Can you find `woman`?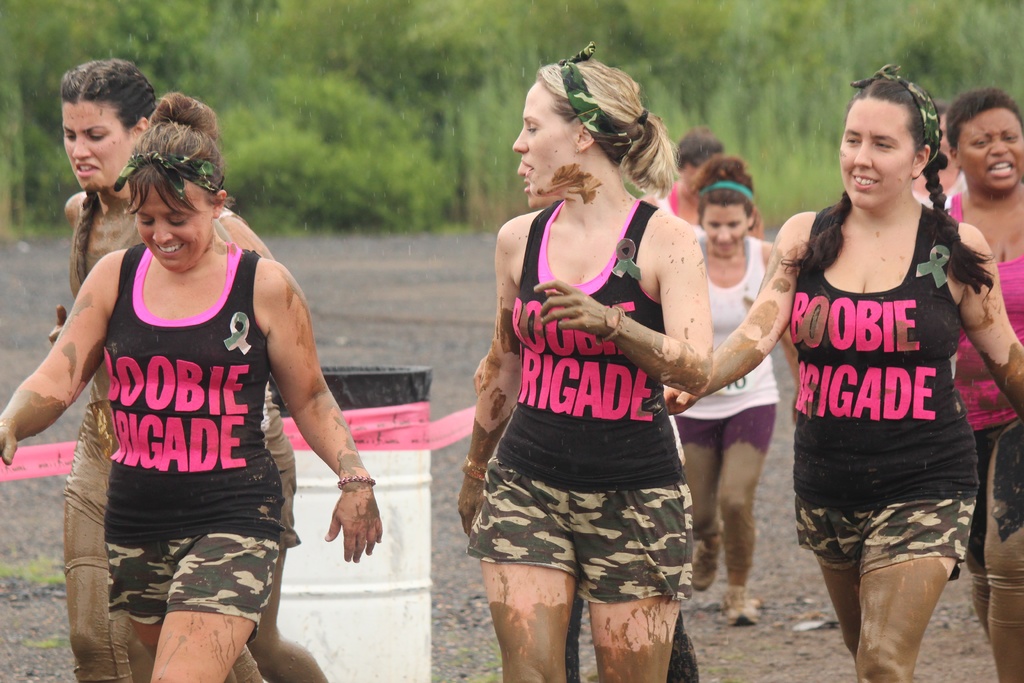
Yes, bounding box: x1=692 y1=152 x2=781 y2=625.
